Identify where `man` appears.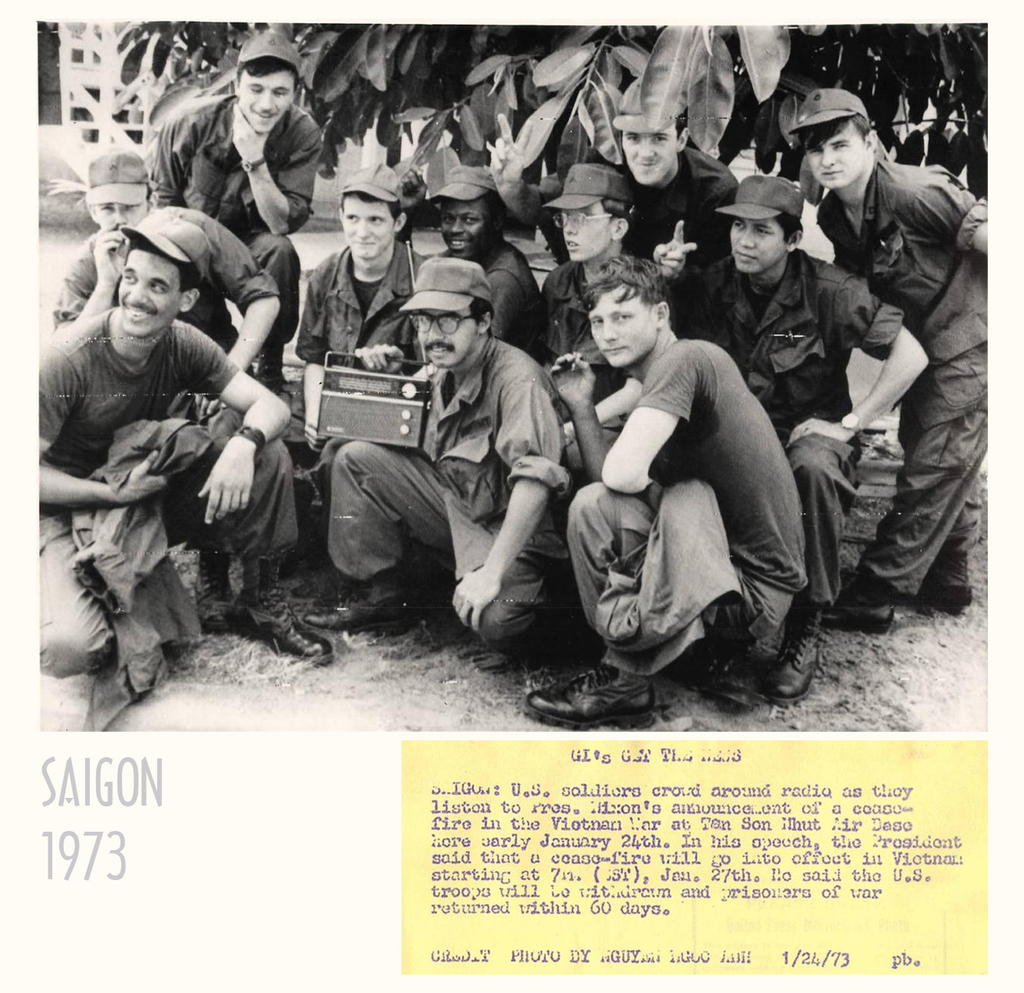
Appears at bbox(144, 25, 319, 396).
